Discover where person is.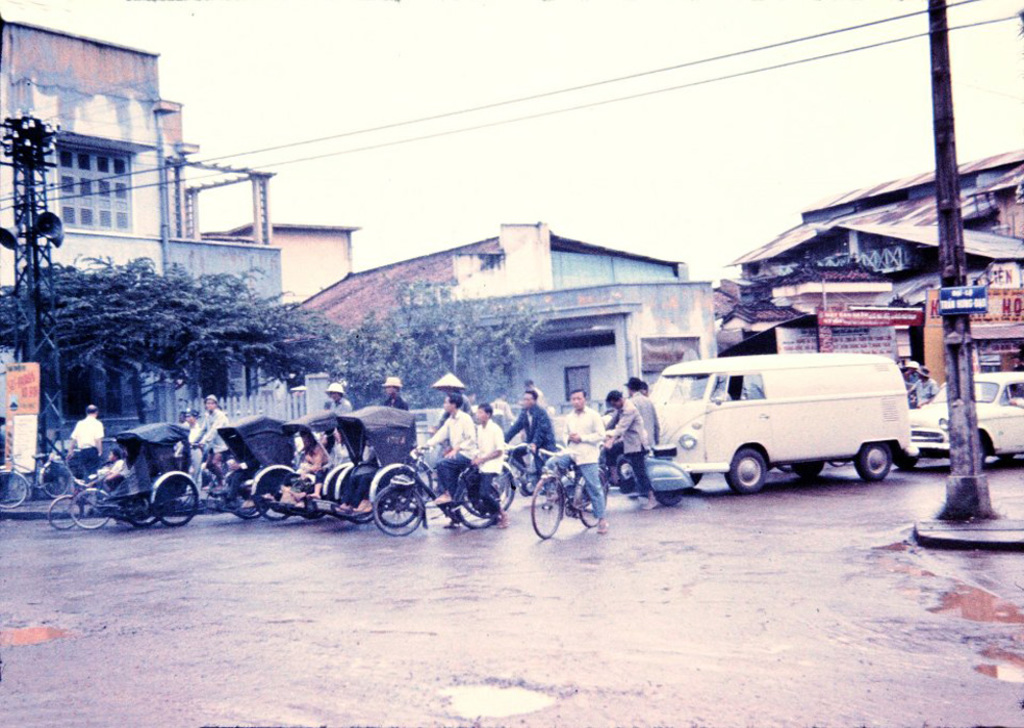
Discovered at <region>898, 357, 923, 388</region>.
